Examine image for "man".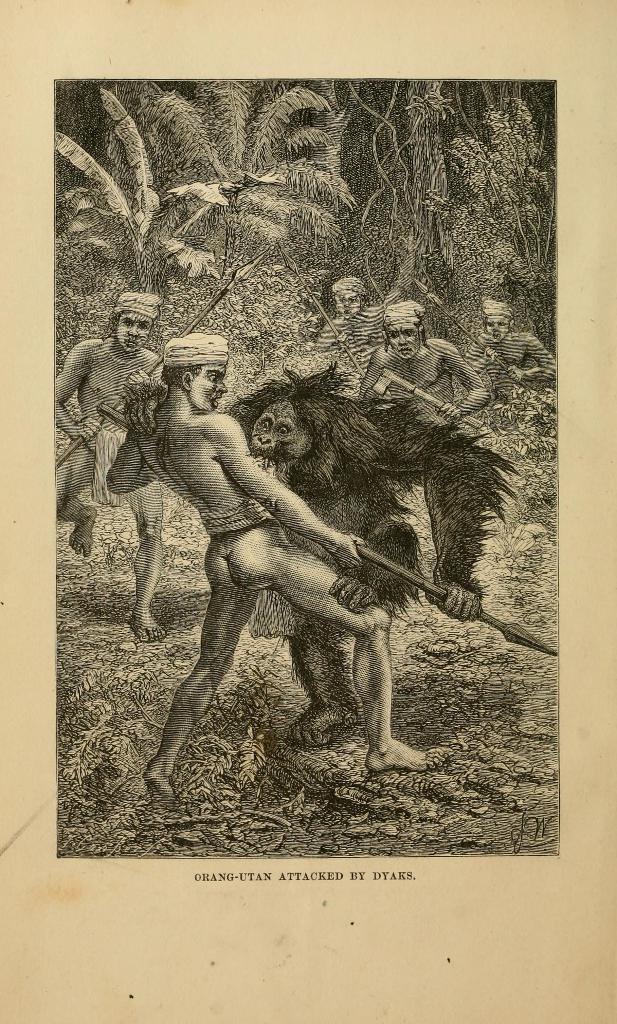
Examination result: box=[457, 297, 569, 390].
